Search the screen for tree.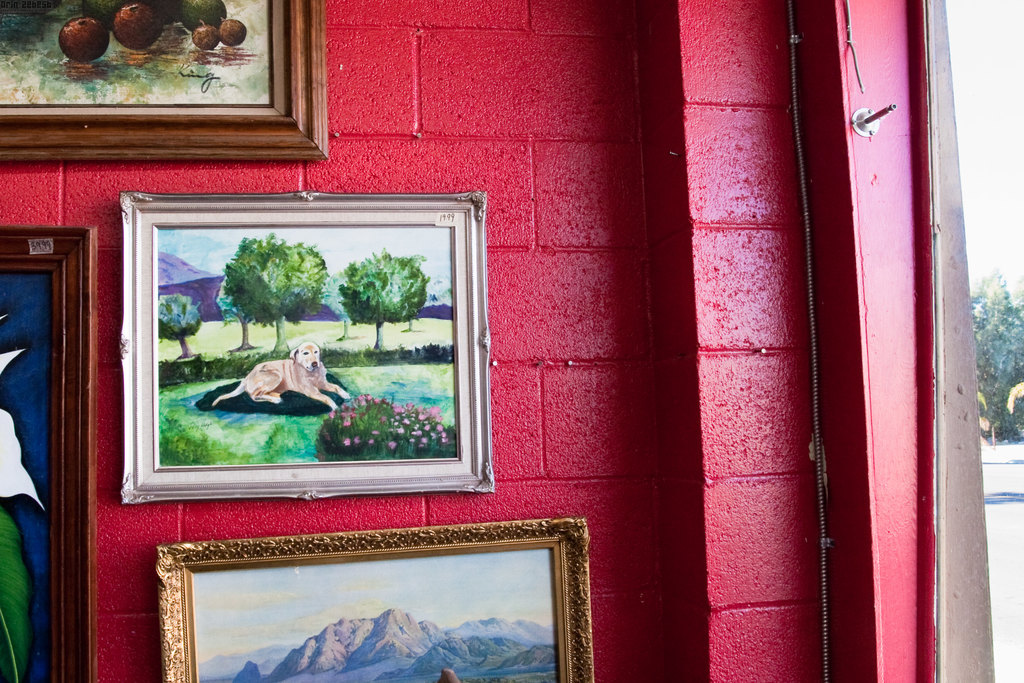
Found at BBox(148, 293, 200, 359).
